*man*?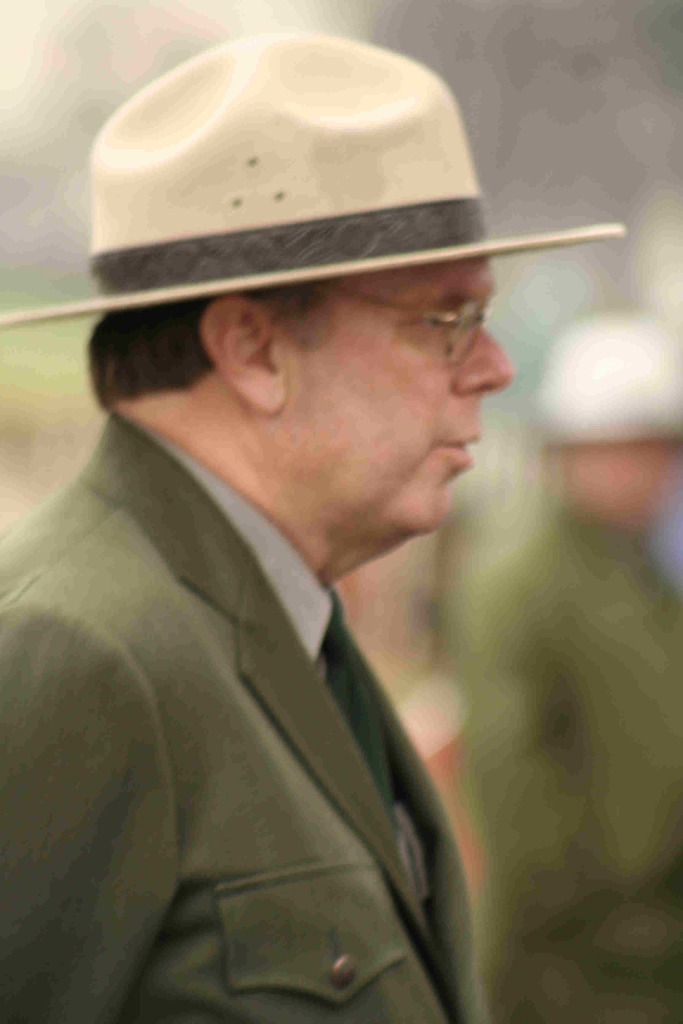
[17,84,619,996]
